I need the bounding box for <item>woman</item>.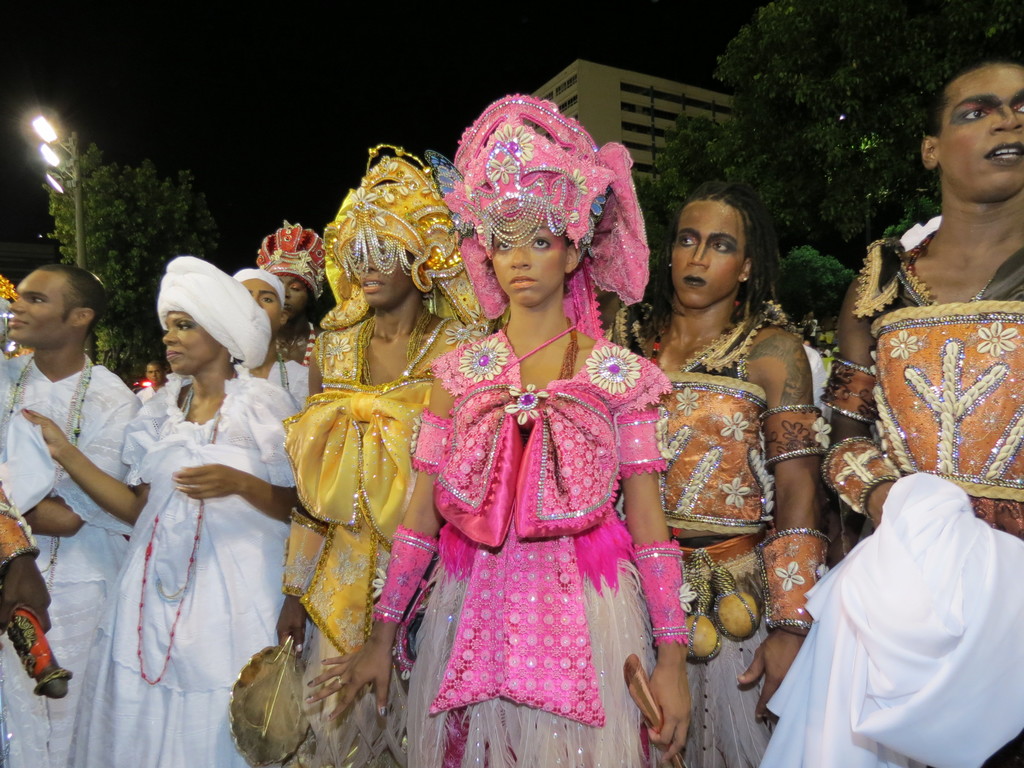
Here it is: left=307, top=93, right=695, bottom=765.
